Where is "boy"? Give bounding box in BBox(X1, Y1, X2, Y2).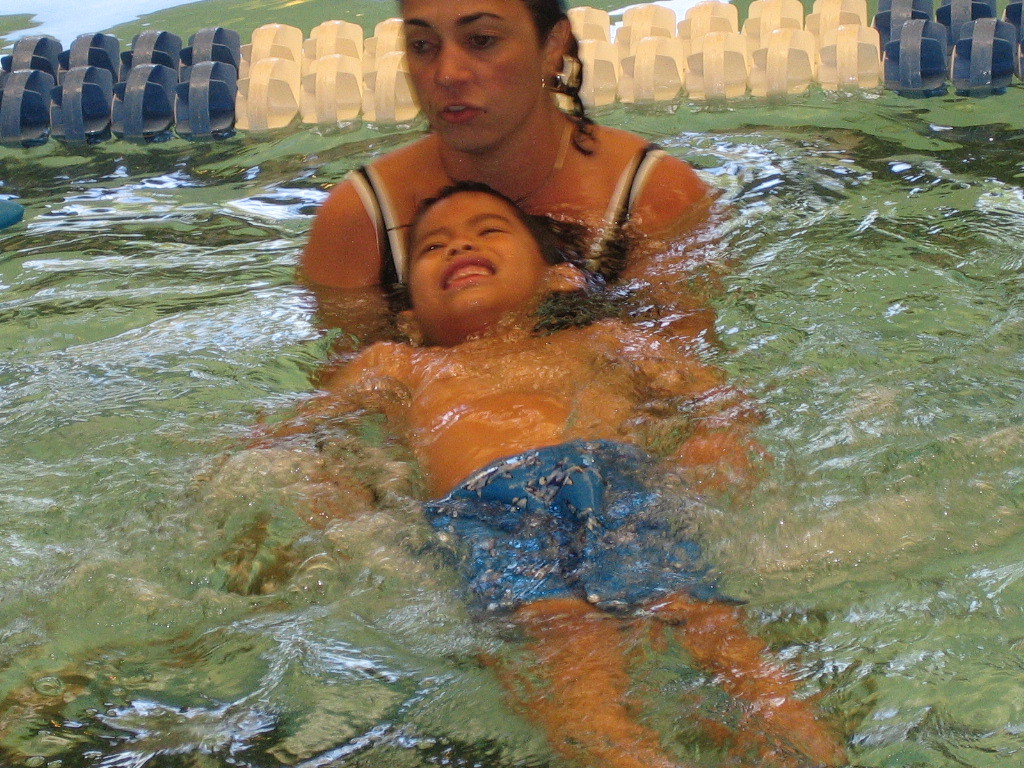
BBox(188, 176, 856, 767).
